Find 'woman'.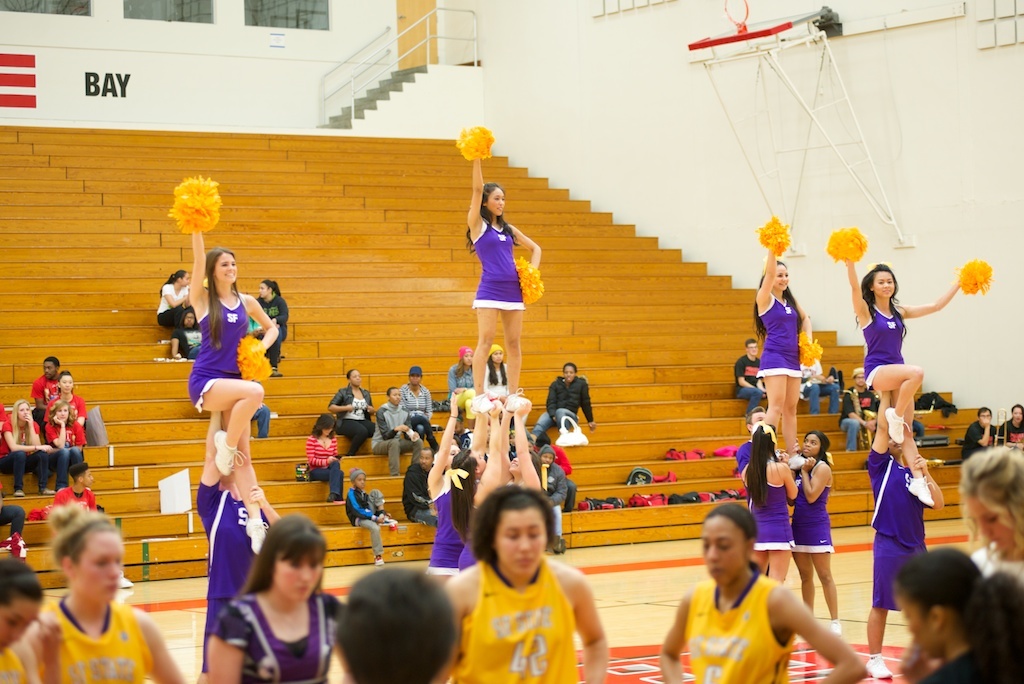
pyautogui.locateOnScreen(843, 256, 961, 509).
